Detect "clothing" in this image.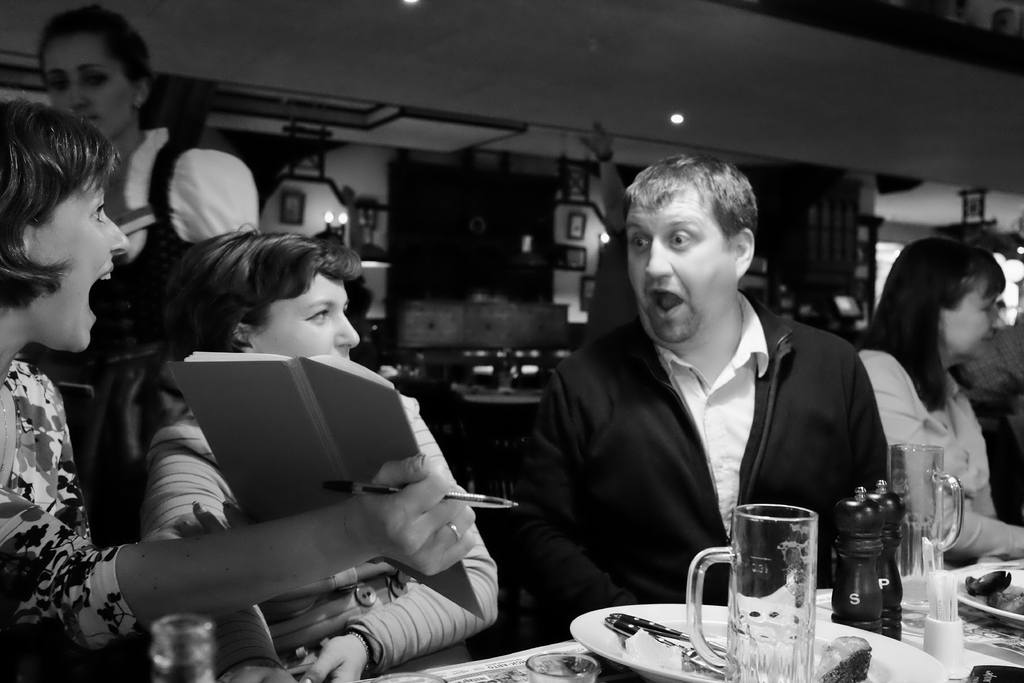
Detection: bbox=[0, 350, 137, 657].
